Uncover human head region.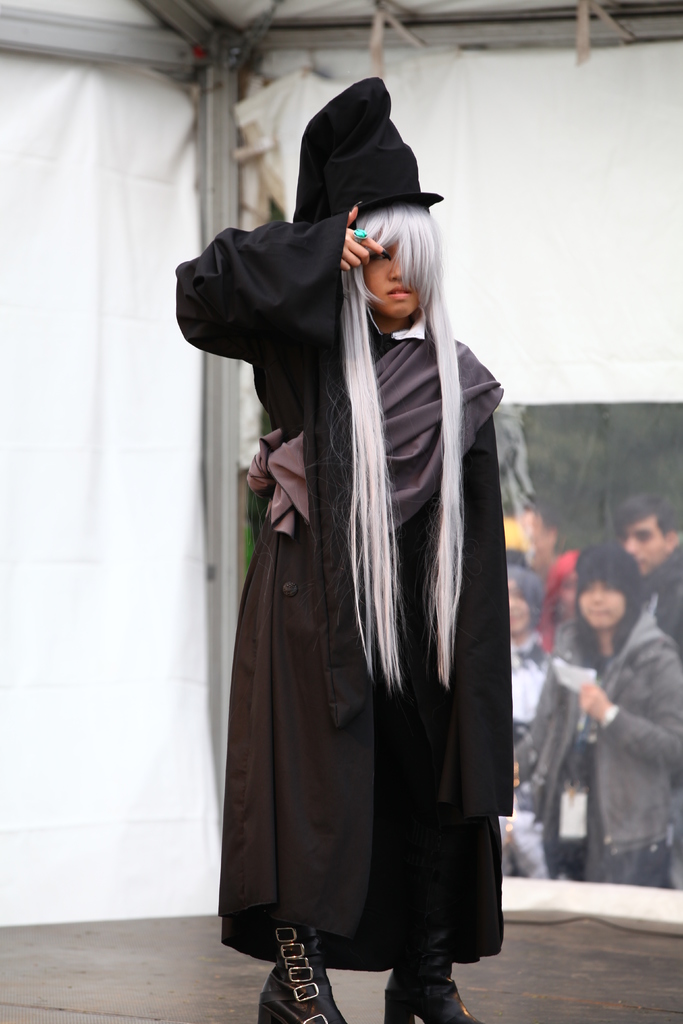
Uncovered: {"x1": 612, "y1": 495, "x2": 679, "y2": 575}.
